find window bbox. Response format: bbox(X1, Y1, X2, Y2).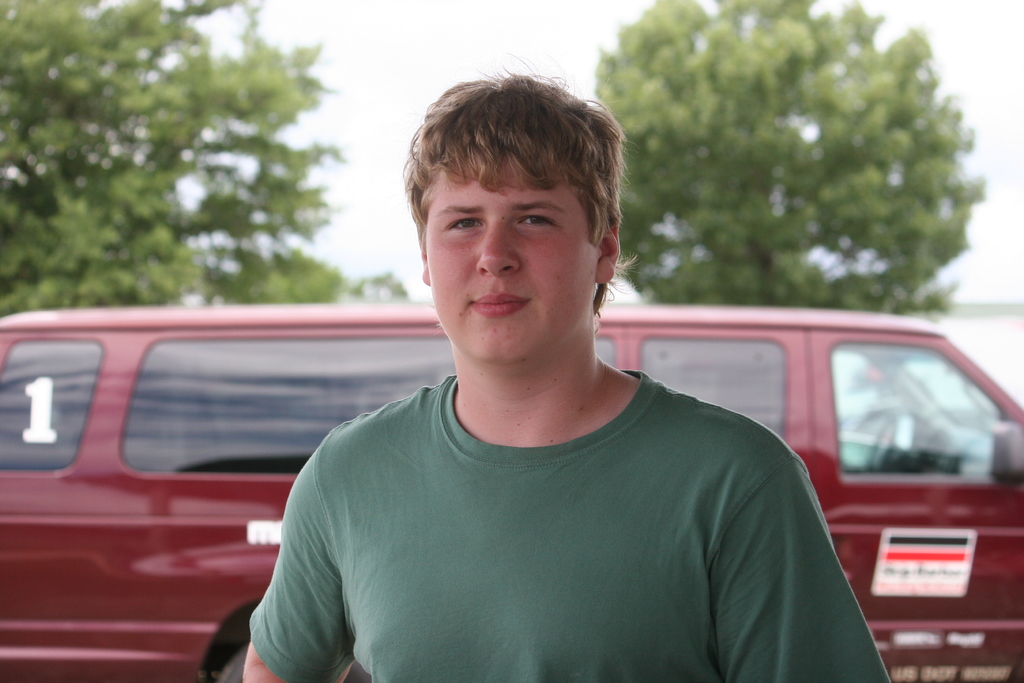
bbox(0, 332, 89, 472).
